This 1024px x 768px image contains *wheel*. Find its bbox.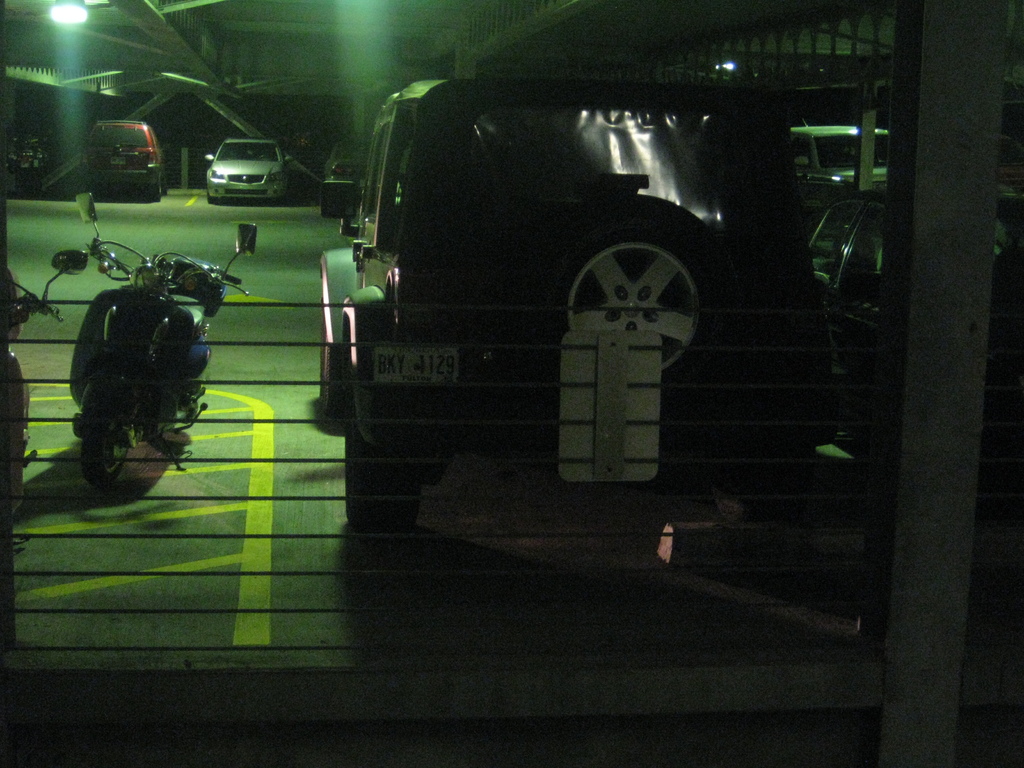
Rect(161, 175, 166, 191).
